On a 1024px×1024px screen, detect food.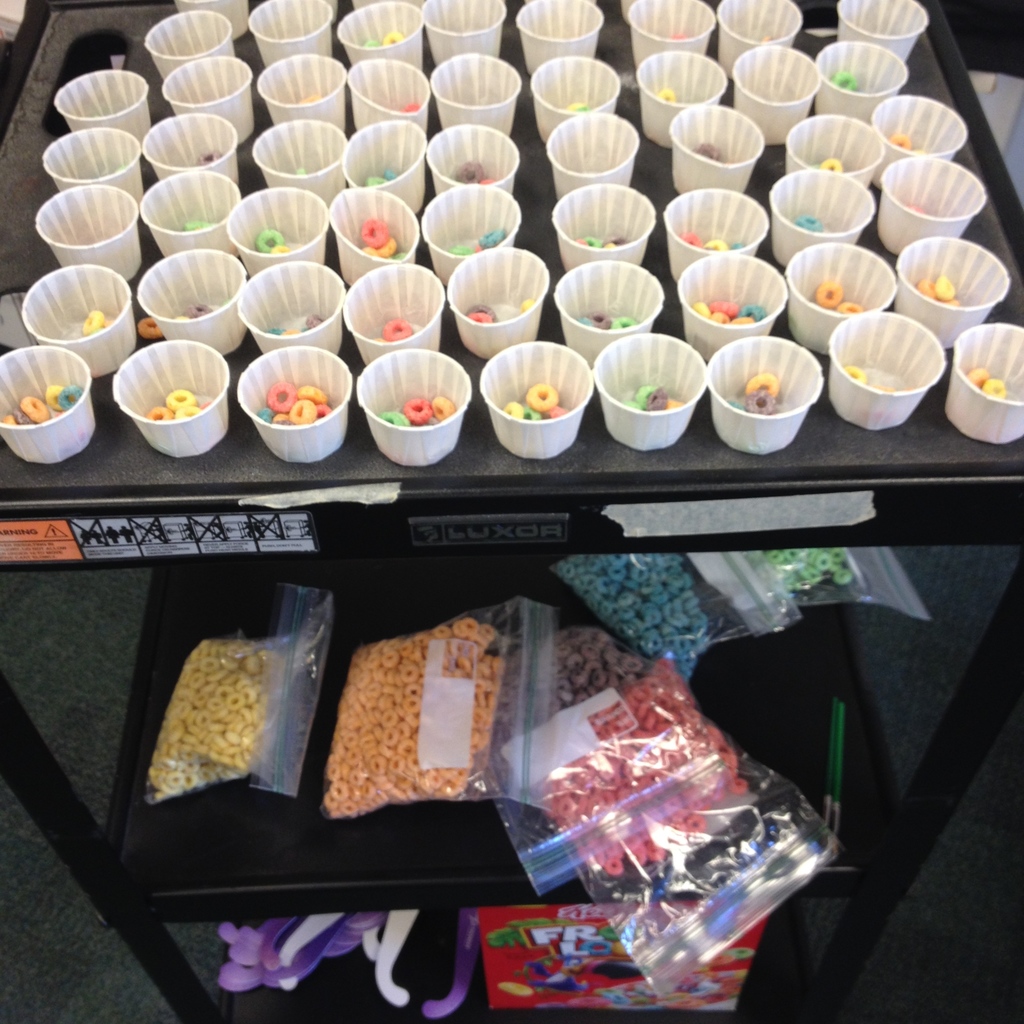
(933,278,956,297).
